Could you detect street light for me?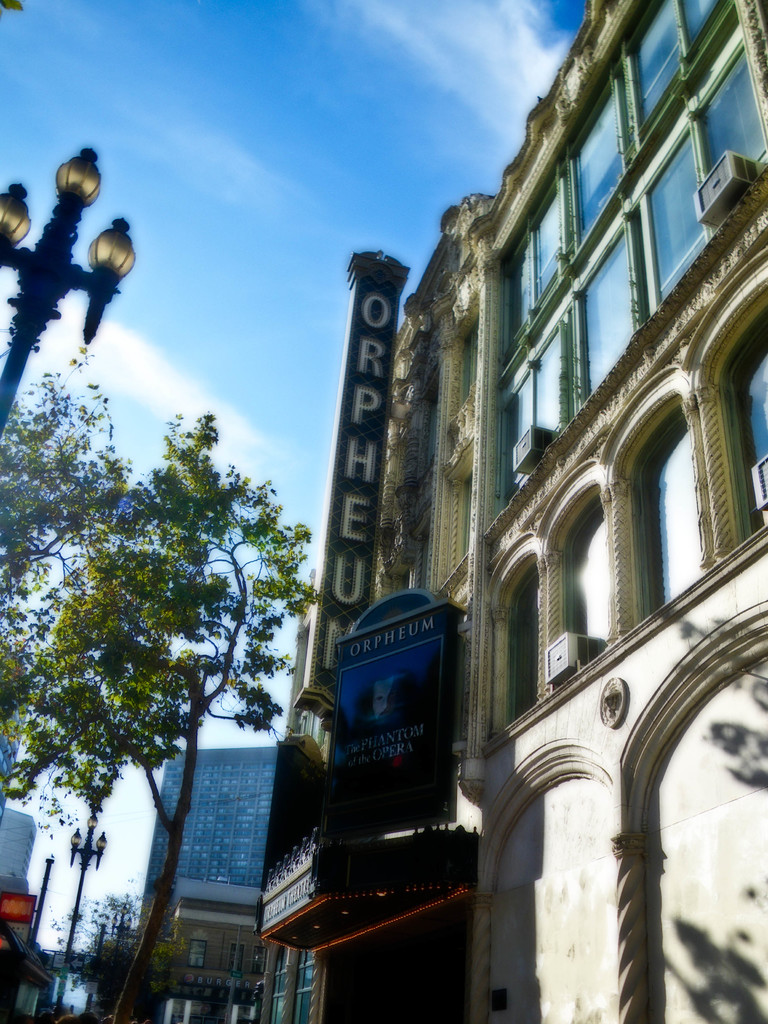
Detection result: rect(112, 903, 138, 993).
